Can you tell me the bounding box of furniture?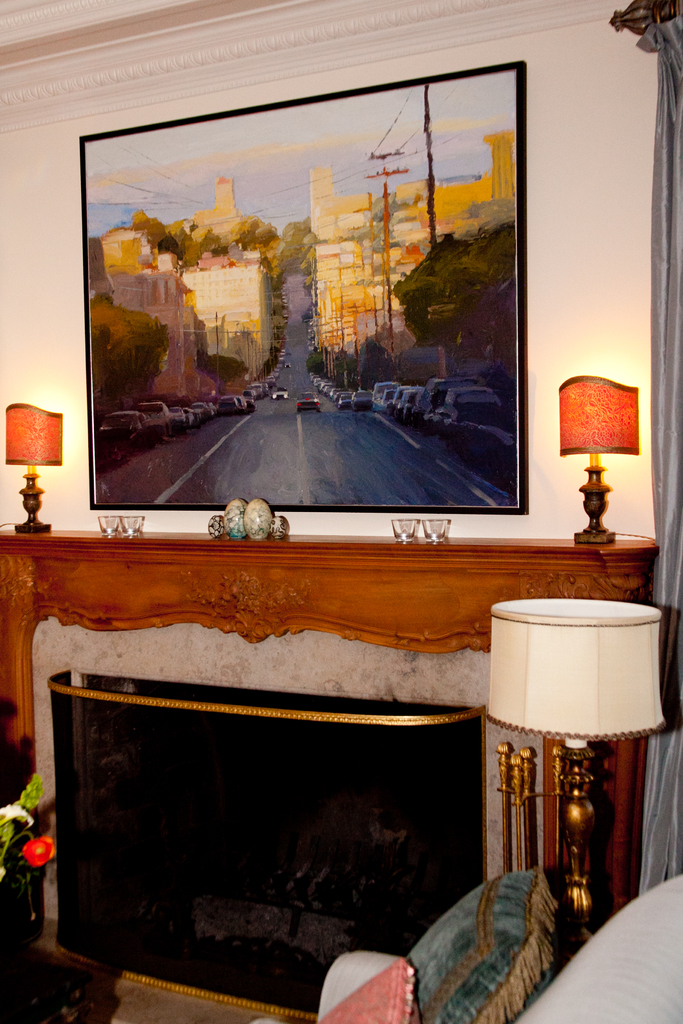
(left=511, top=870, right=682, bottom=1023).
